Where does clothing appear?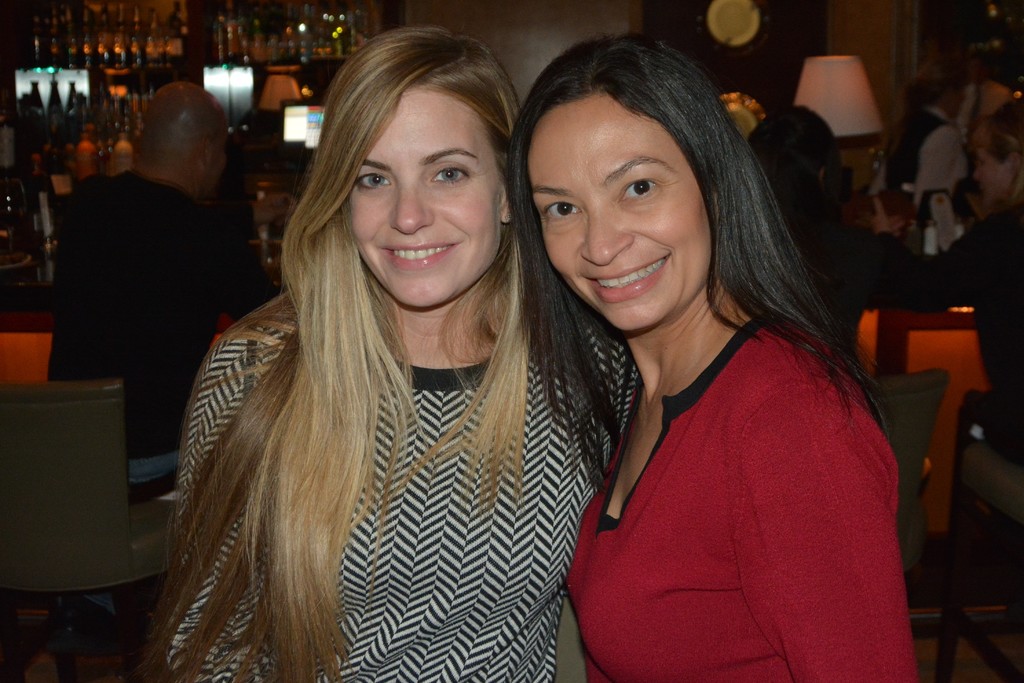
Appears at (536, 255, 930, 668).
